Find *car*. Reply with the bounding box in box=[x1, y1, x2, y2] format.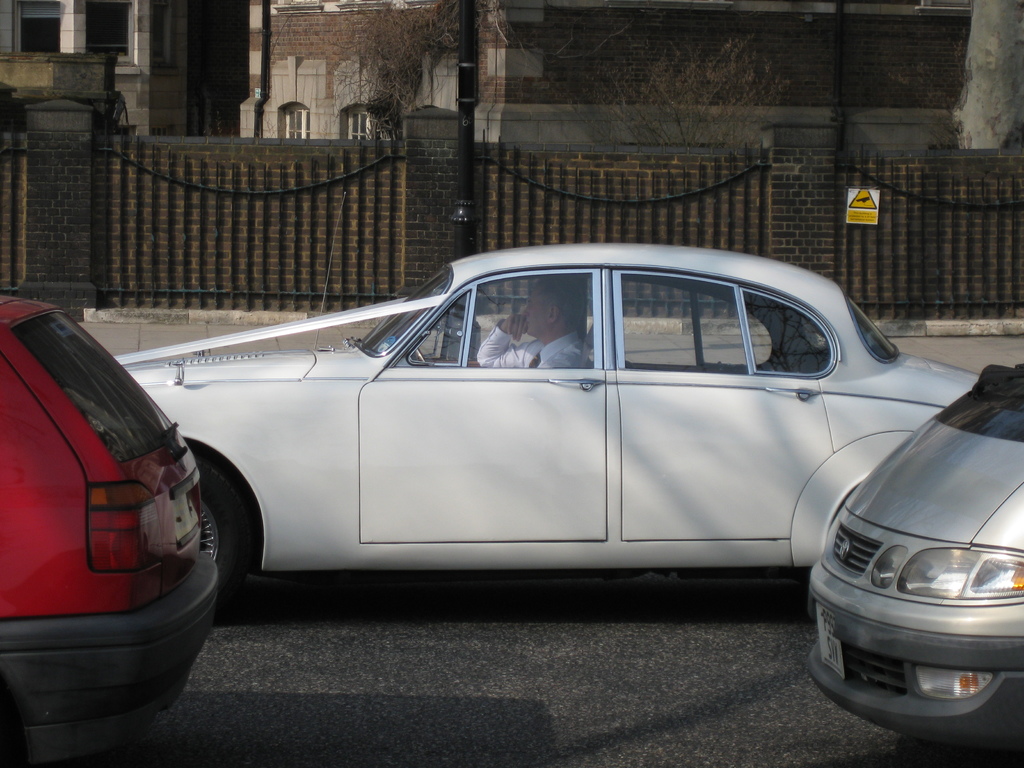
box=[0, 294, 223, 765].
